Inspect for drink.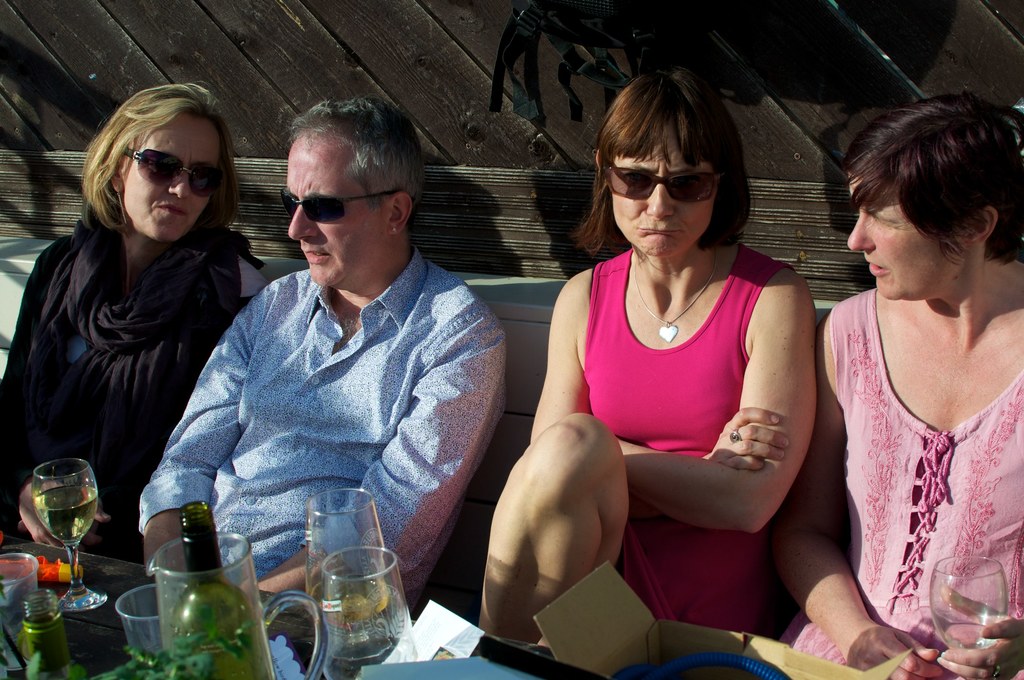
Inspection: l=147, t=532, r=251, b=677.
